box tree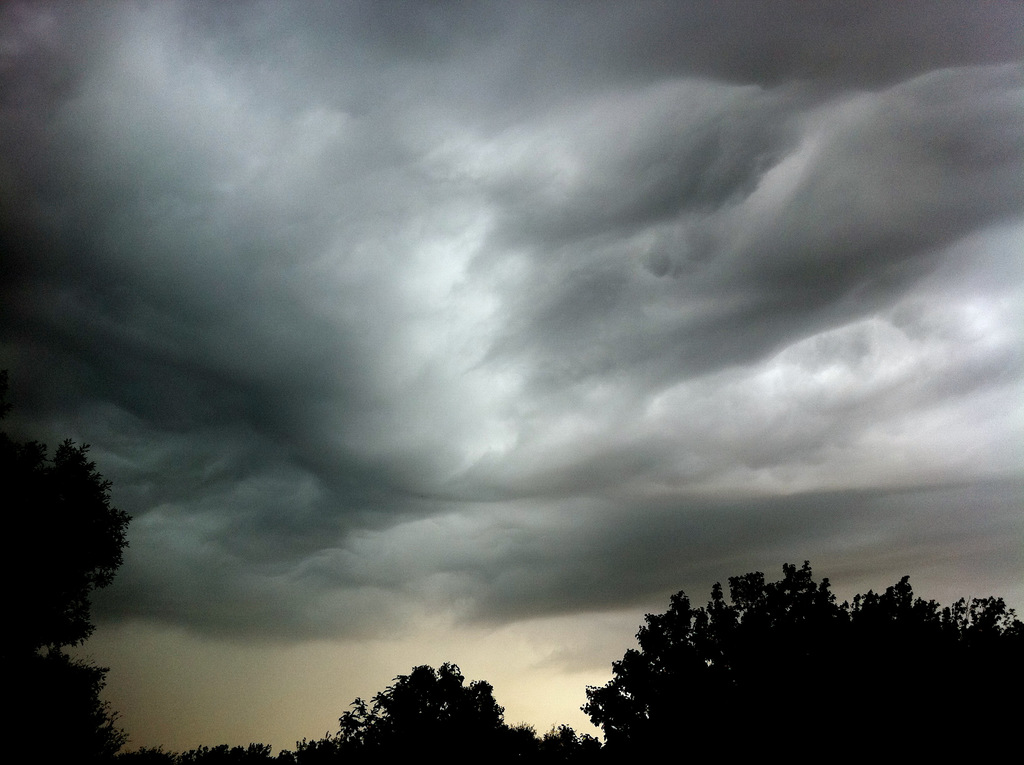
[579,561,1023,764]
